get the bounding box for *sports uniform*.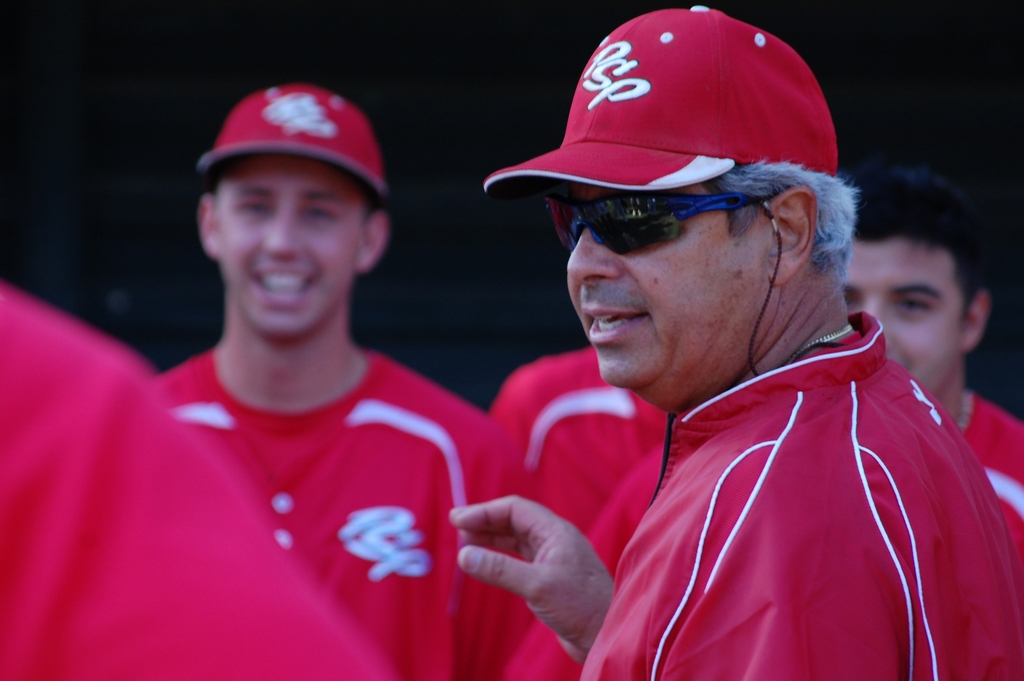
bbox=(0, 283, 384, 680).
